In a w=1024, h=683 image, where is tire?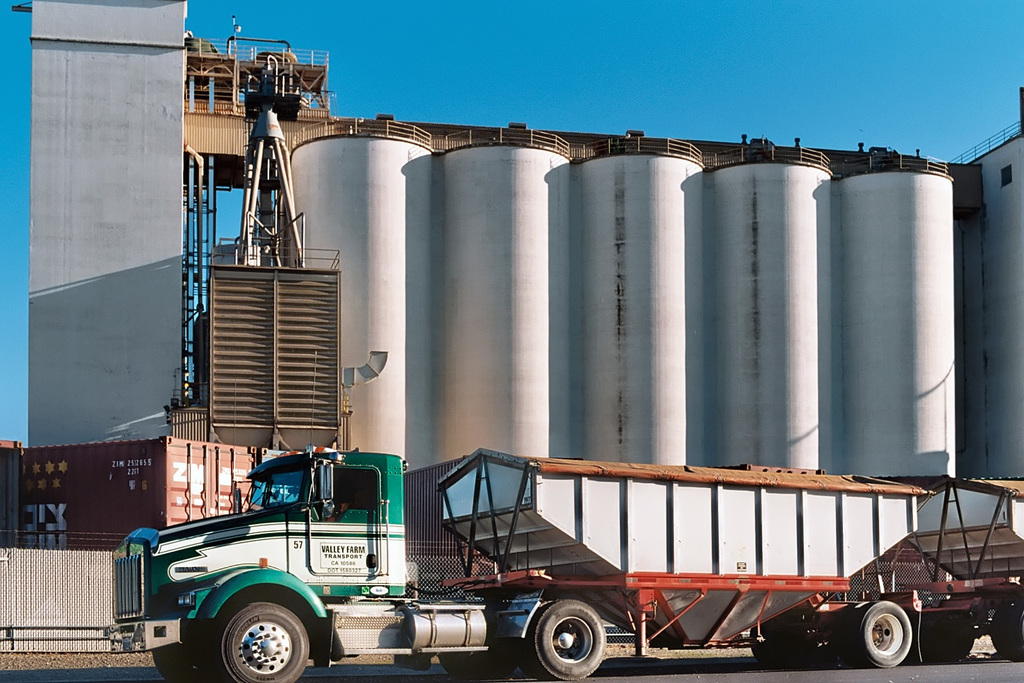
[x1=752, y1=620, x2=810, y2=667].
